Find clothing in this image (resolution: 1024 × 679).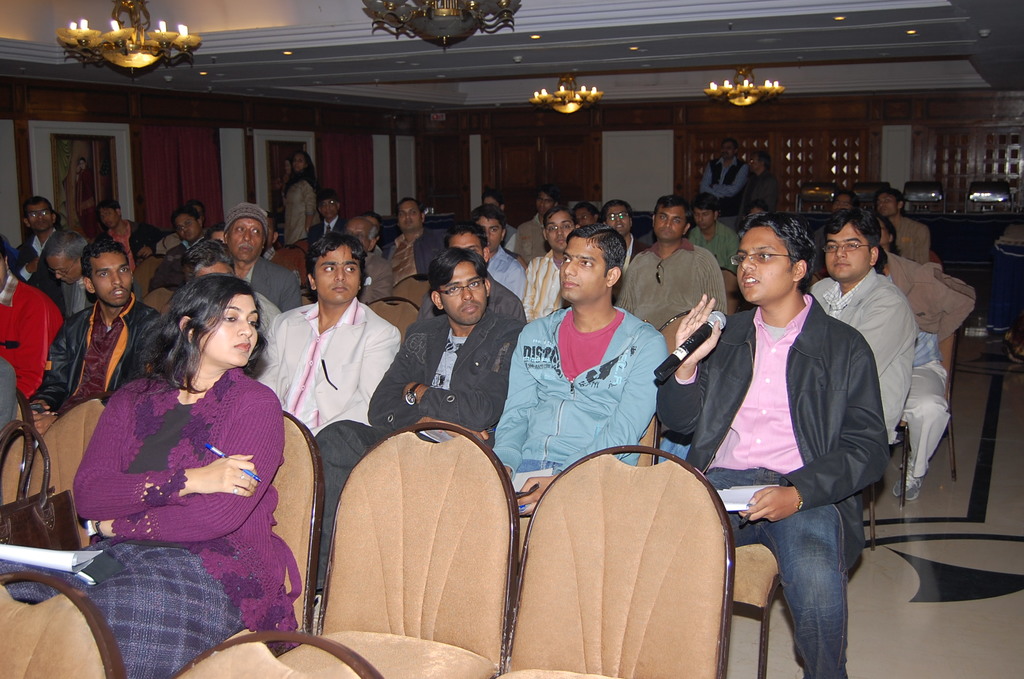
(x1=698, y1=156, x2=749, y2=230).
